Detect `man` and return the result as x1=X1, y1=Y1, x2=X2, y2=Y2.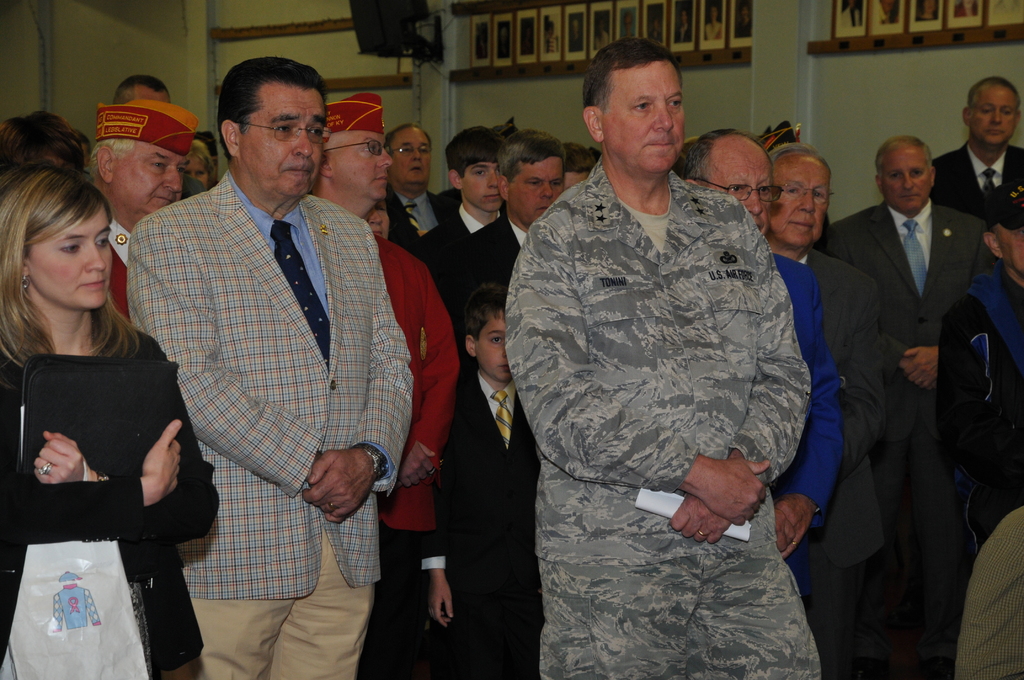
x1=934, y1=166, x2=1022, y2=556.
